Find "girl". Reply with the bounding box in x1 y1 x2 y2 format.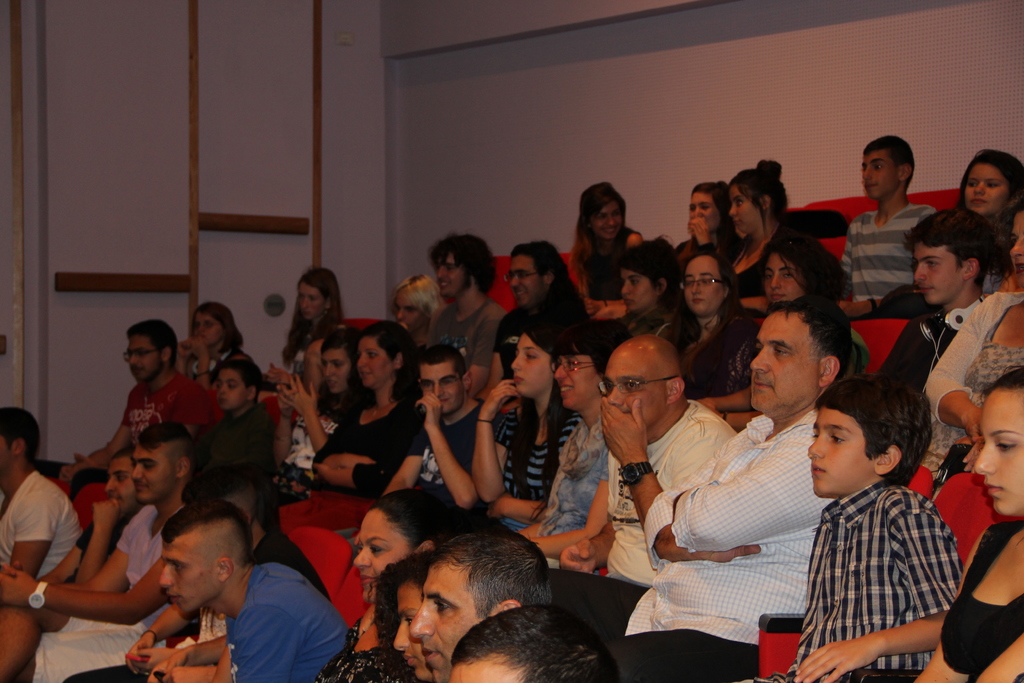
173 299 249 377.
